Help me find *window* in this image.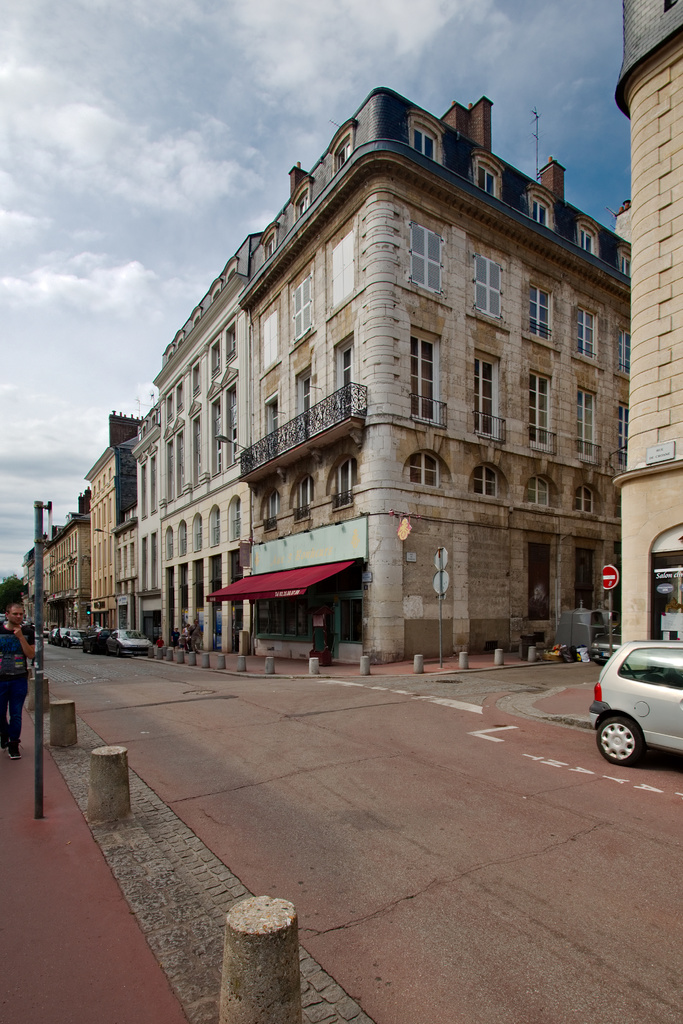
Found it: 475, 351, 502, 438.
